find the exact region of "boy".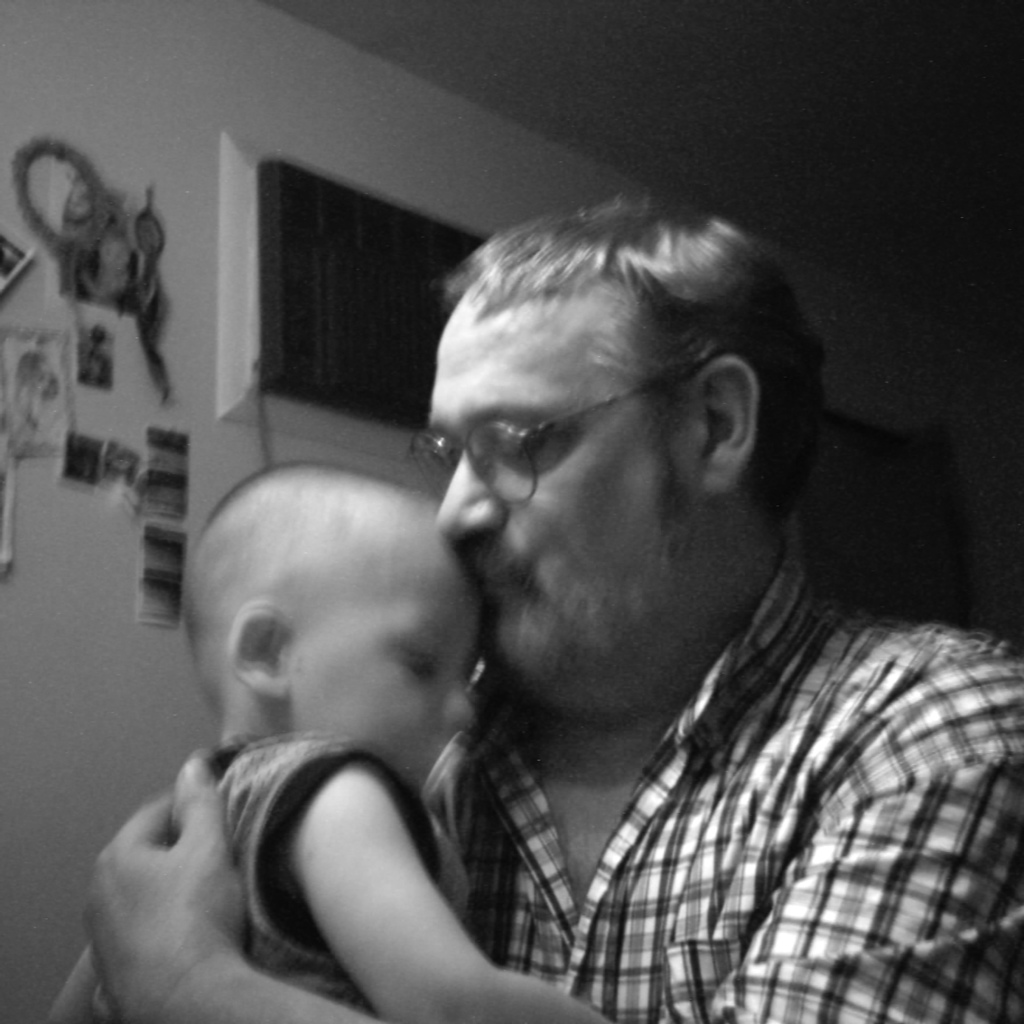
Exact region: 23 446 621 1023.
